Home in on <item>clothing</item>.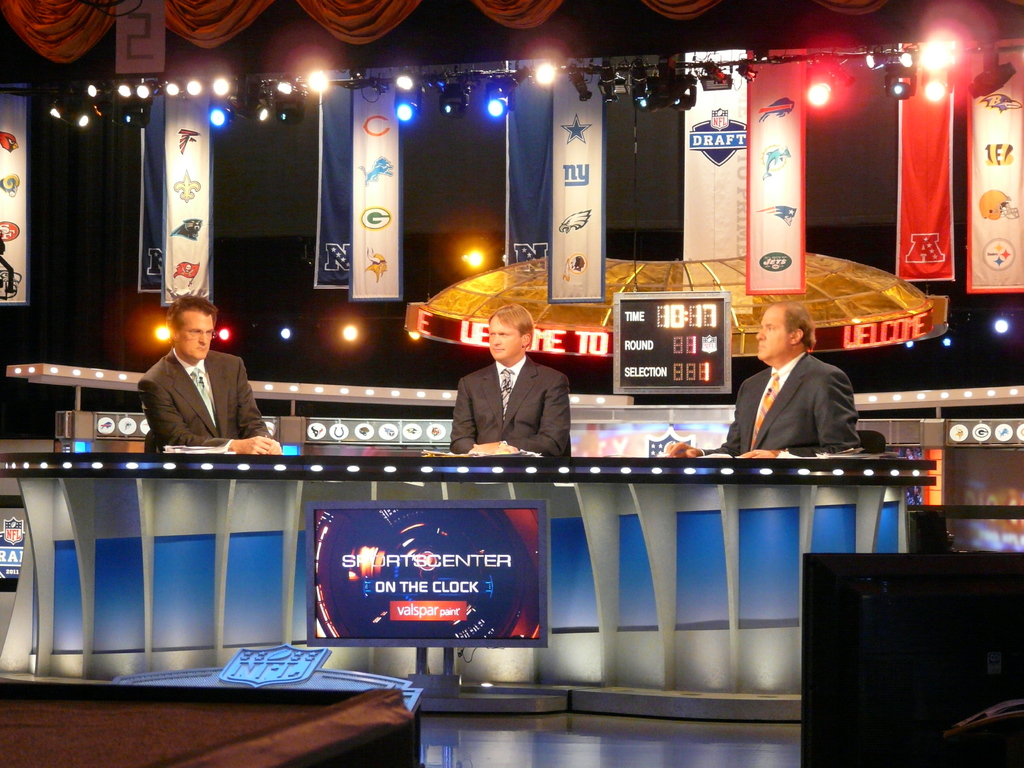
Homed in at [x1=129, y1=335, x2=257, y2=461].
